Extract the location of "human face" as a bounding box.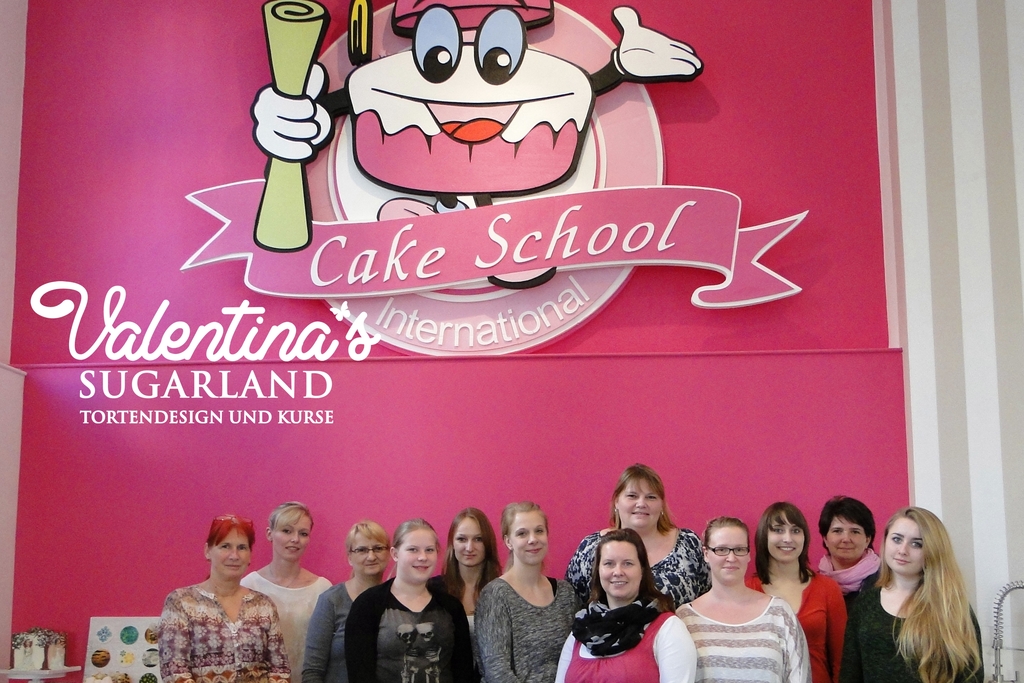
box(621, 480, 662, 531).
